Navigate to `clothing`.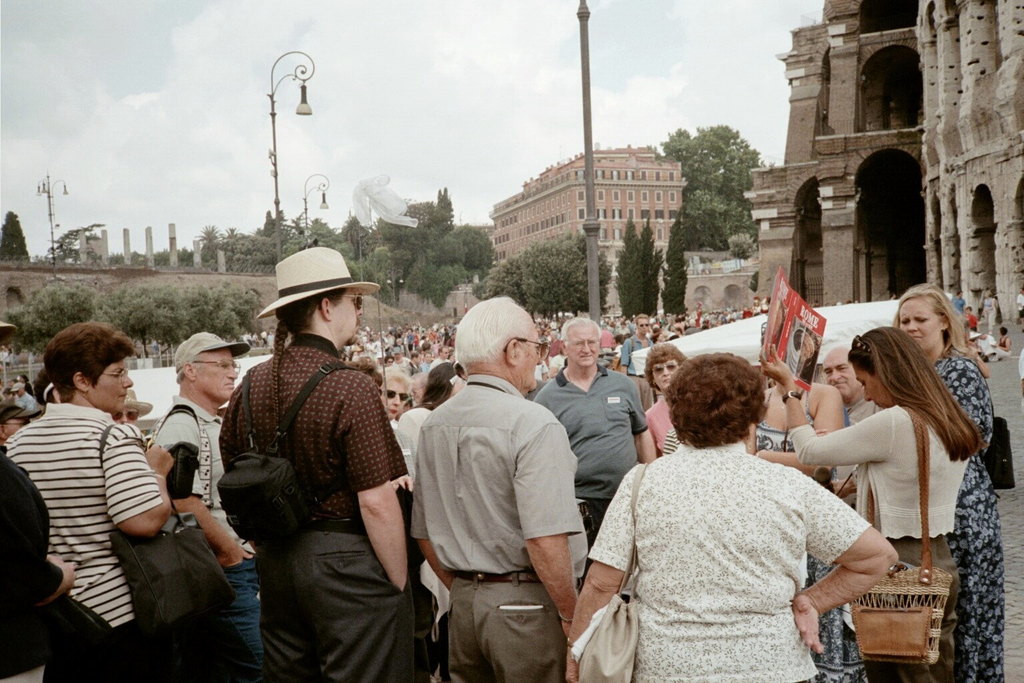
Navigation target: [x1=11, y1=386, x2=37, y2=415].
